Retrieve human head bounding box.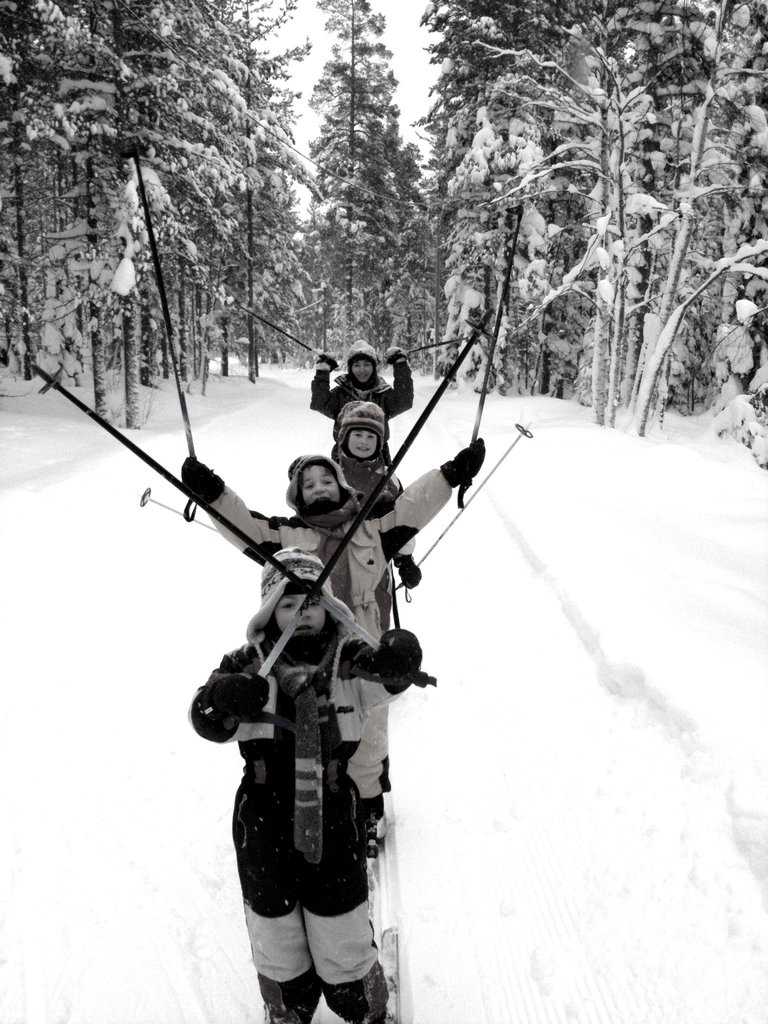
Bounding box: (343, 340, 380, 378).
